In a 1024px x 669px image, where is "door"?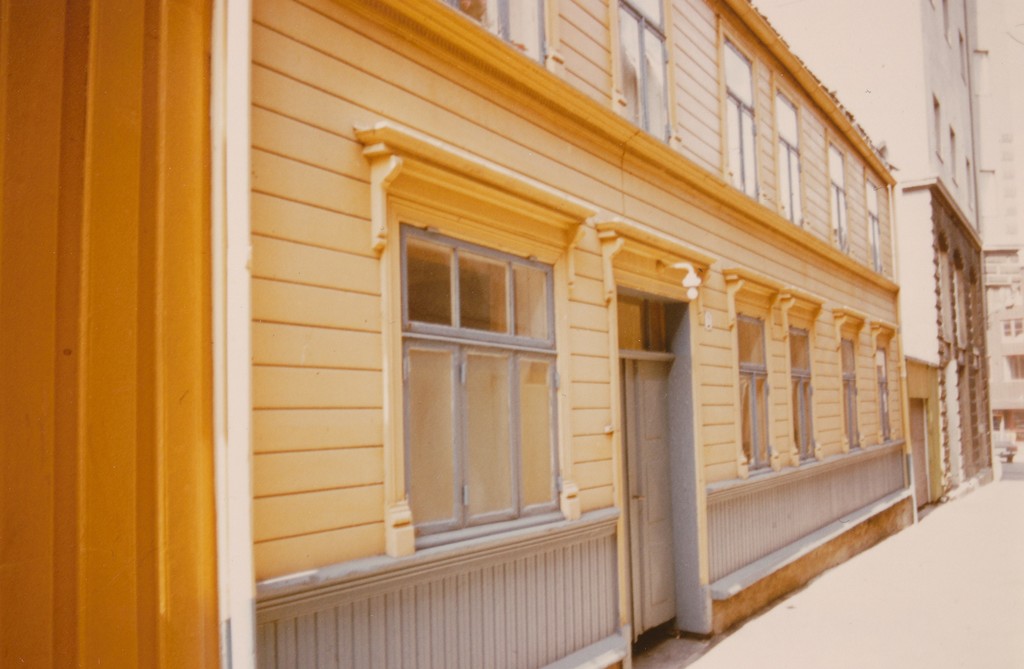
bbox=[617, 362, 674, 638].
